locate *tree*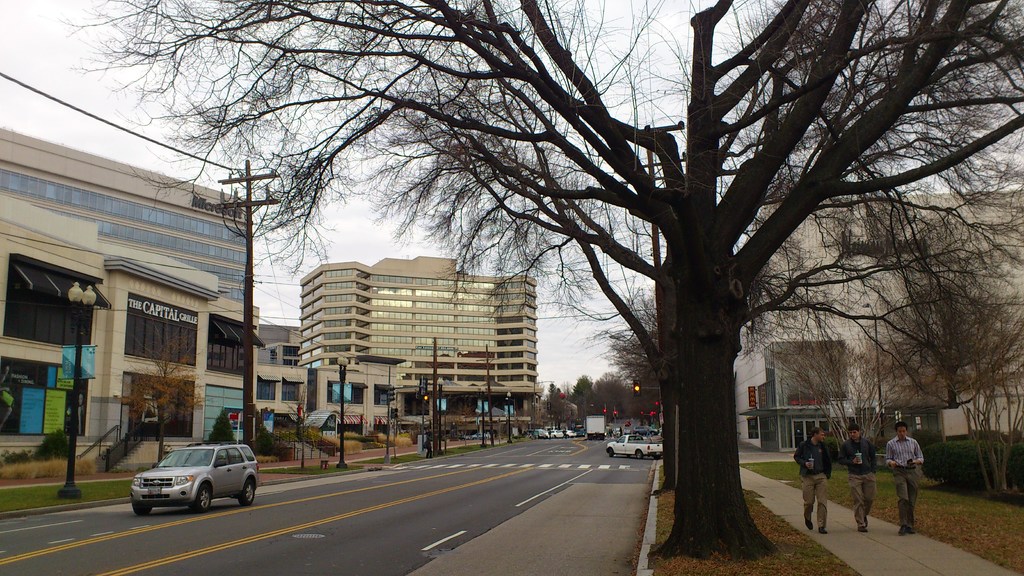
{"x1": 42, "y1": 0, "x2": 1023, "y2": 575}
